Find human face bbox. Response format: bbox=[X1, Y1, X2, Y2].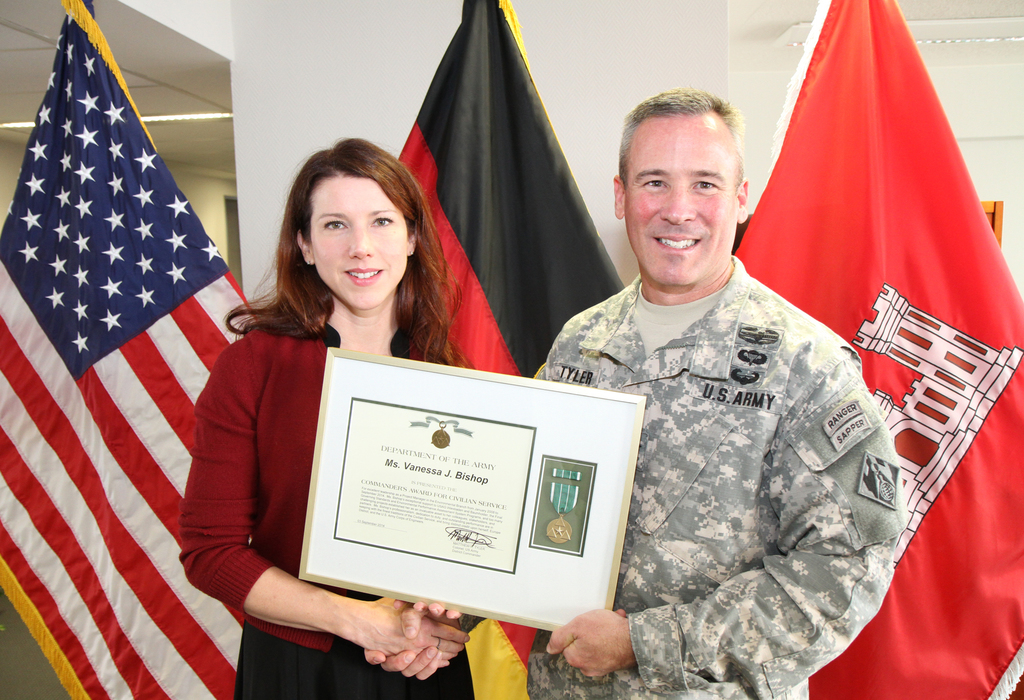
bbox=[308, 175, 403, 314].
